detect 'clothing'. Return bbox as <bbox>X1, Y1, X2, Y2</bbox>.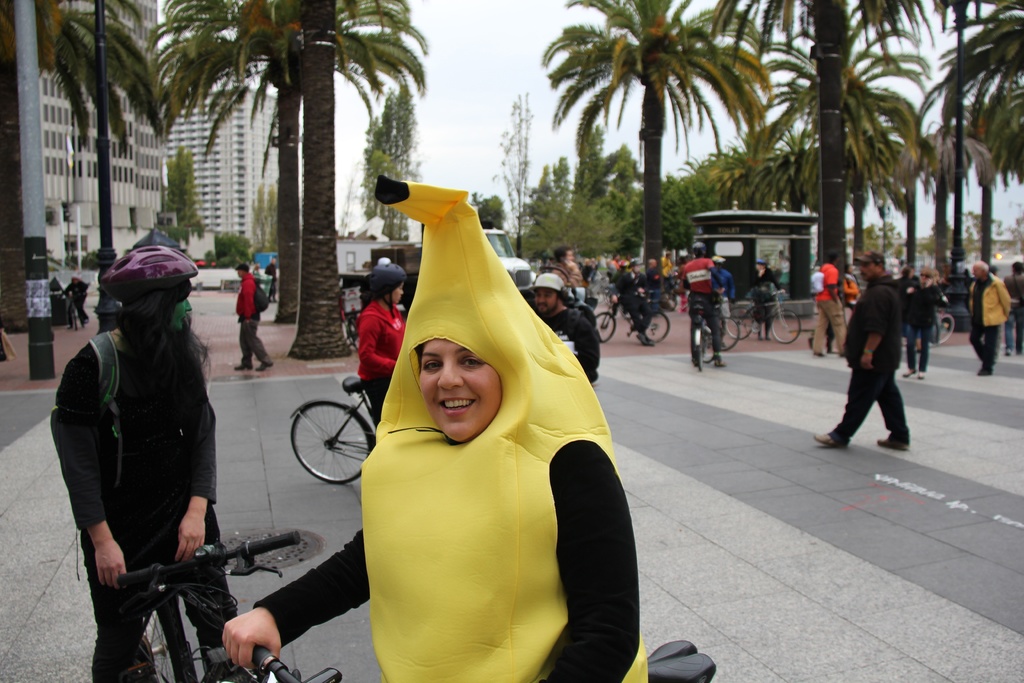
<bbox>44, 320, 236, 679</bbox>.
